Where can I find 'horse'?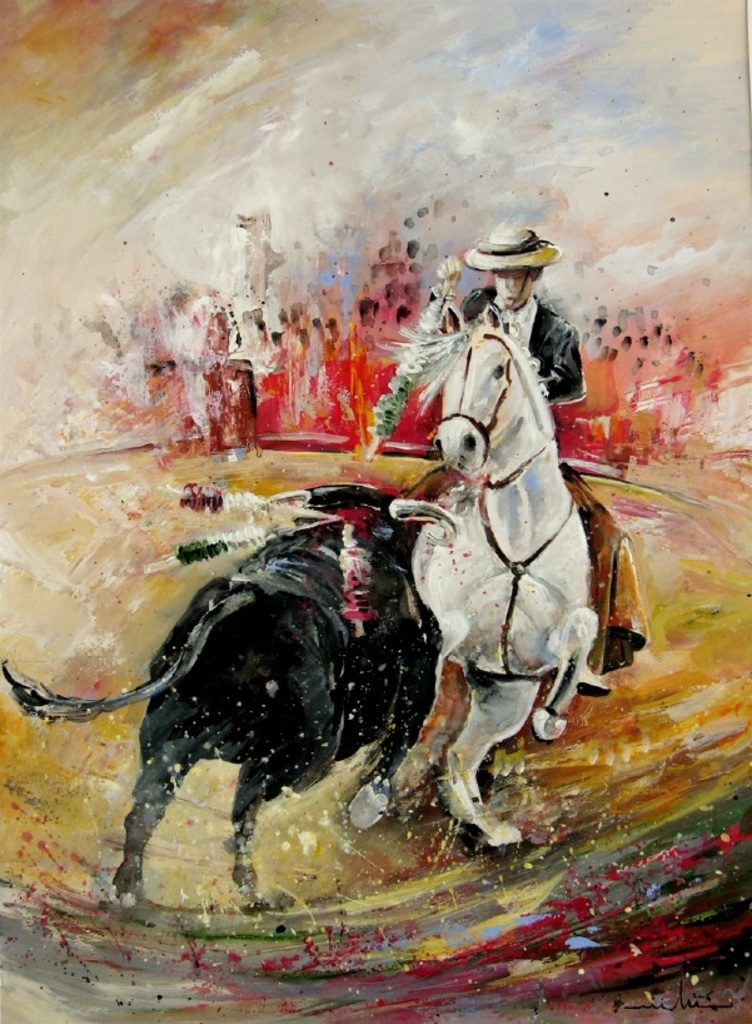
You can find it at [x1=342, y1=308, x2=608, y2=851].
